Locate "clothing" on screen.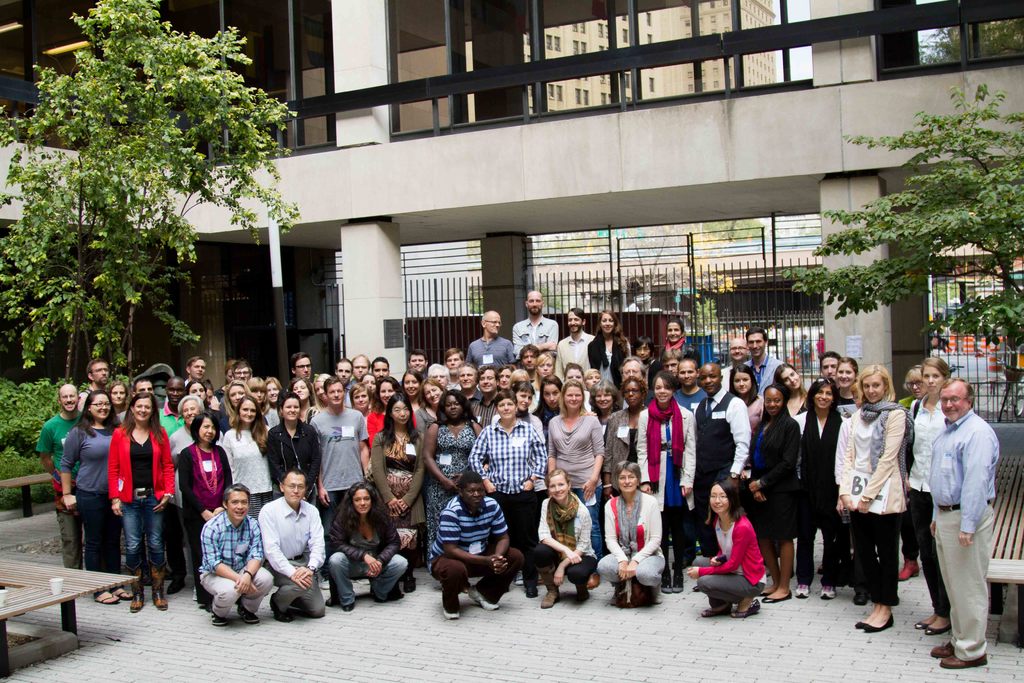
On screen at rect(365, 411, 415, 443).
